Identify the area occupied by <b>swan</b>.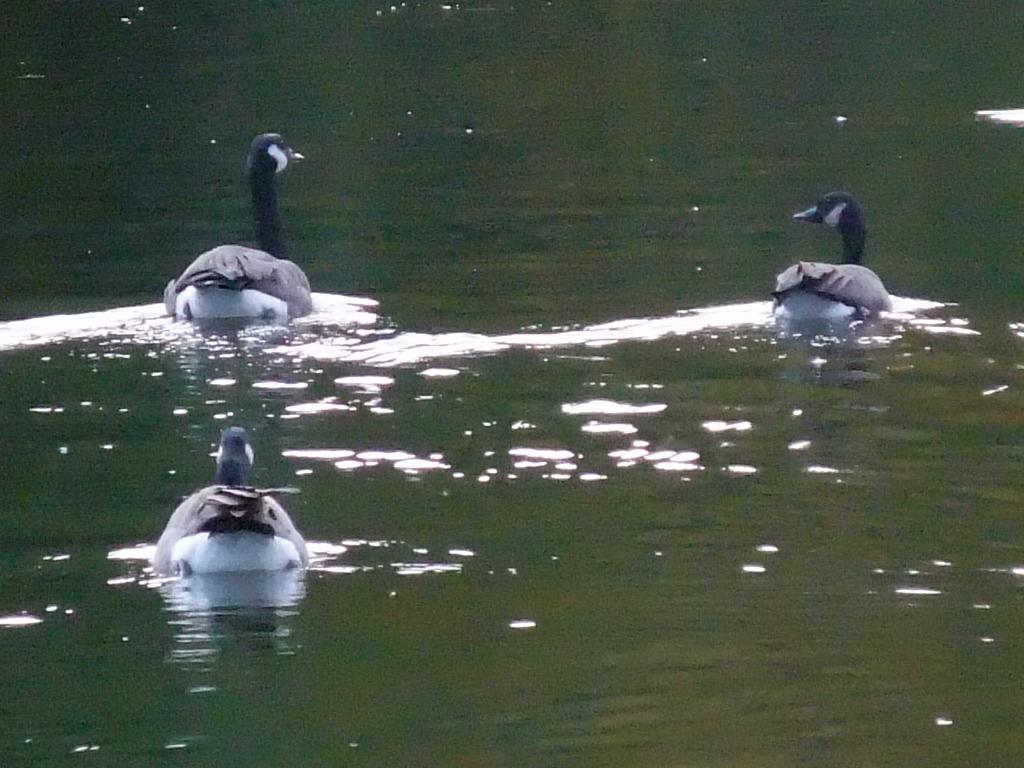
Area: region(149, 422, 310, 579).
